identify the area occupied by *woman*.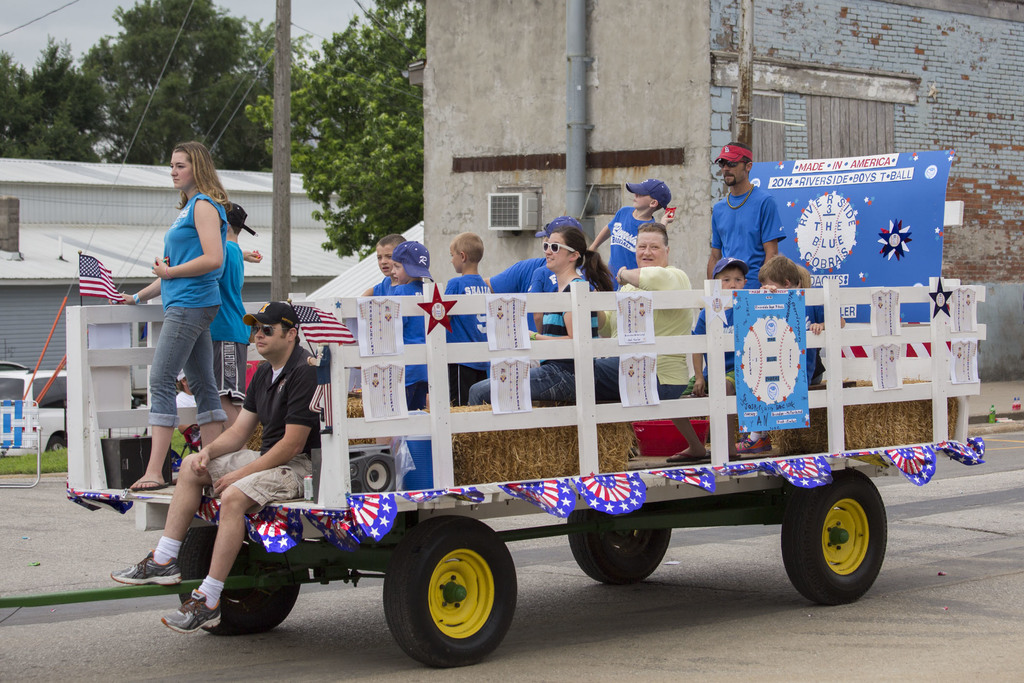
Area: 598, 224, 698, 408.
